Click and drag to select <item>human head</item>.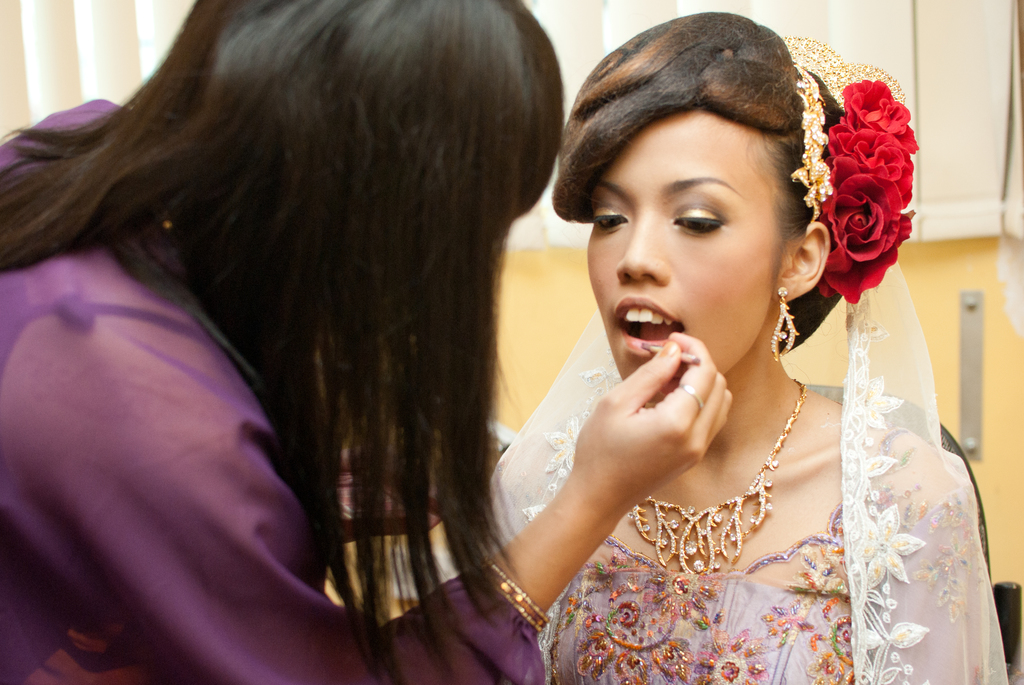
Selection: detection(158, 0, 573, 328).
